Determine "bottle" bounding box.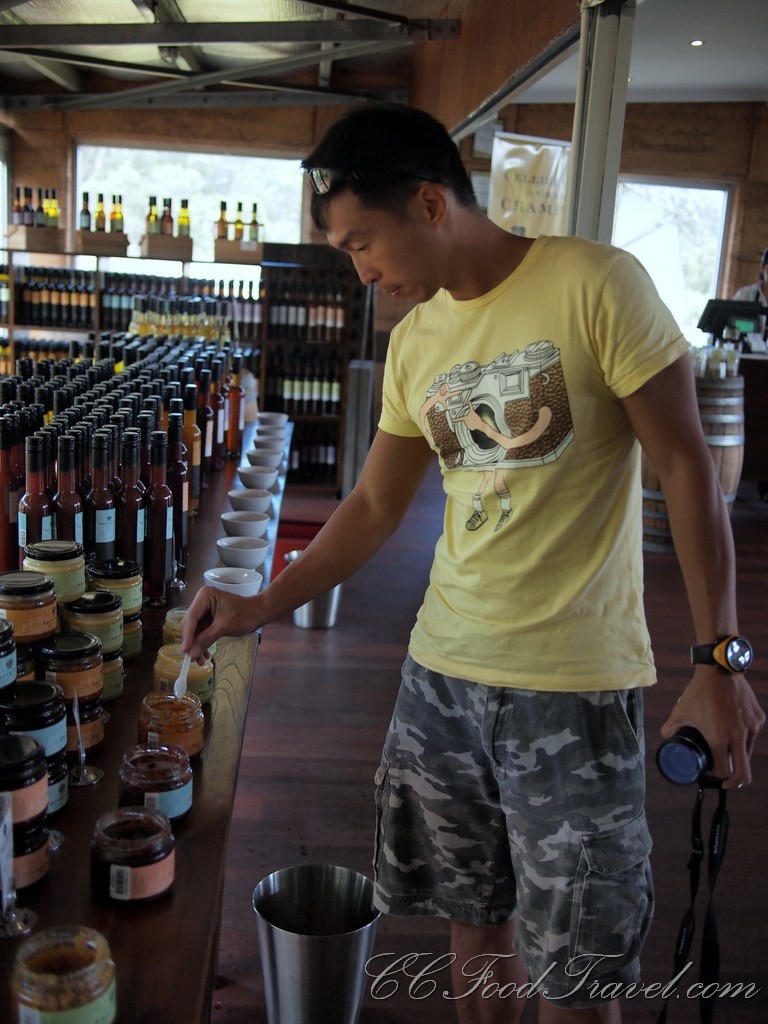
Determined: box(235, 279, 246, 329).
